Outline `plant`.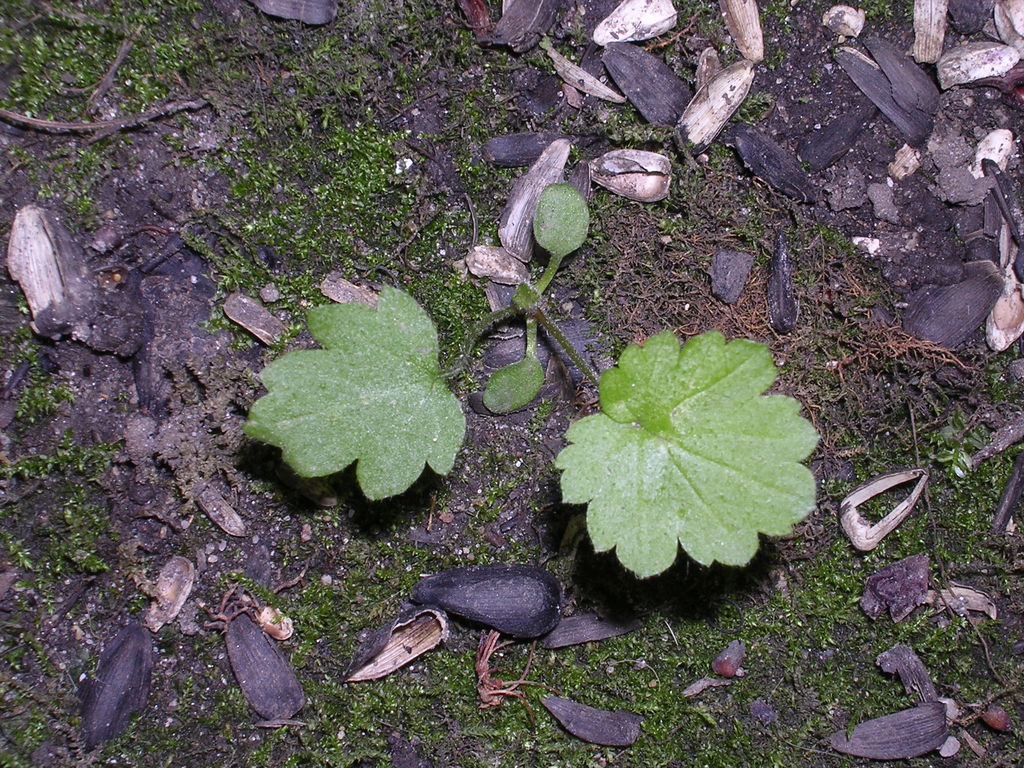
Outline: 244/183/820/579.
